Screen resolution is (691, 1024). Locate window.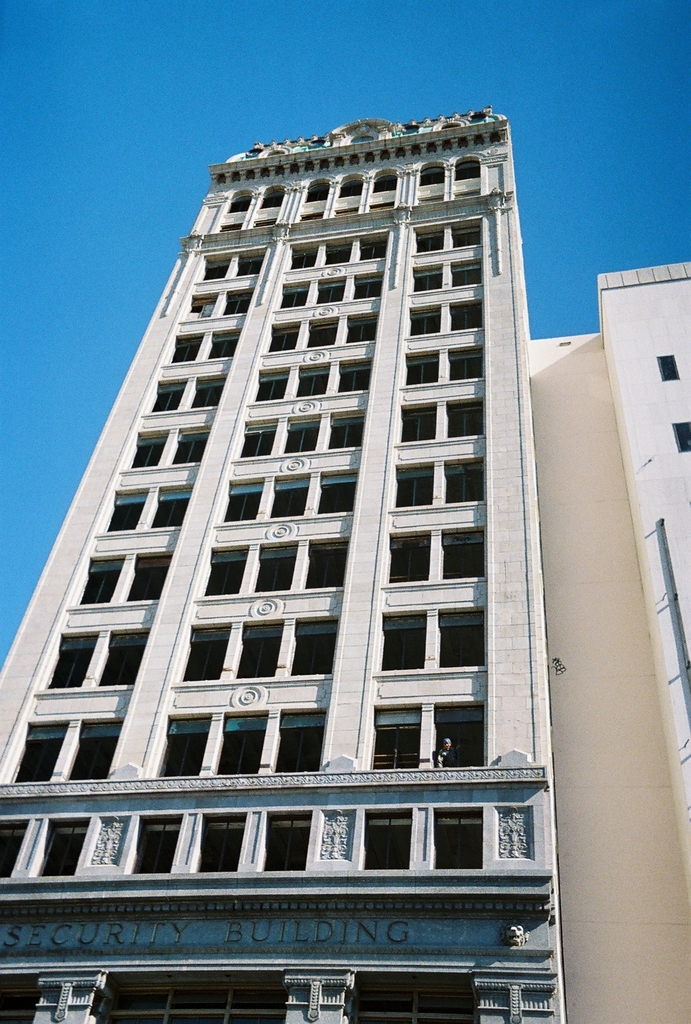
detection(173, 628, 228, 681).
